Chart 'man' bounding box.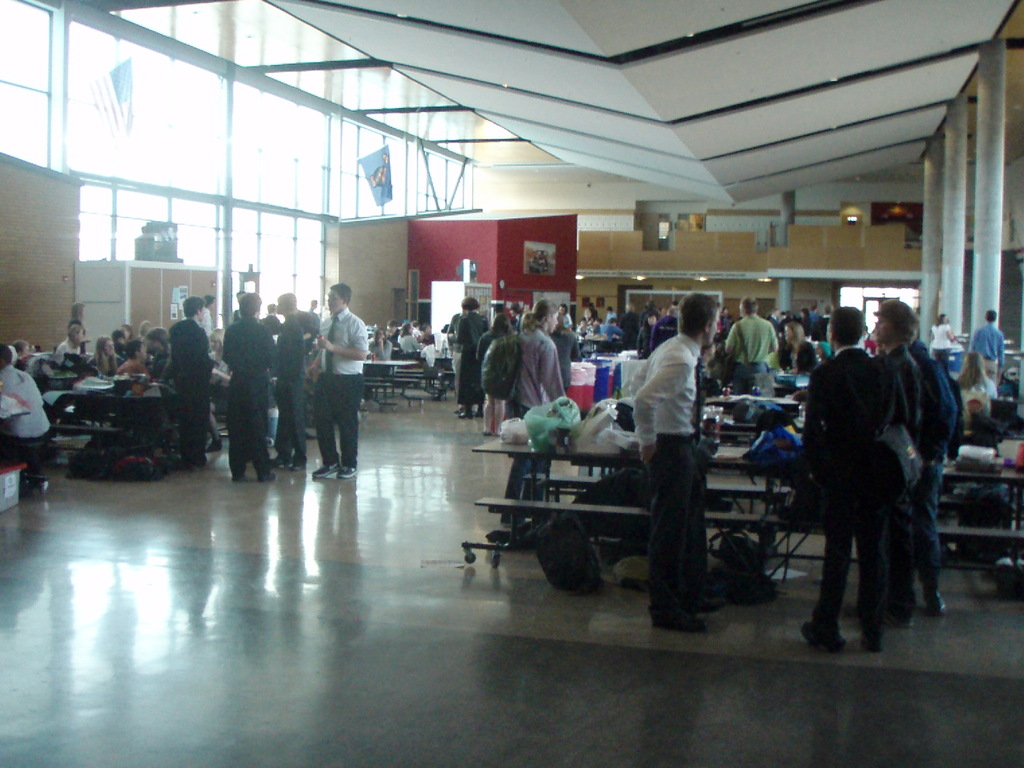
Charted: l=167, t=296, r=212, b=494.
